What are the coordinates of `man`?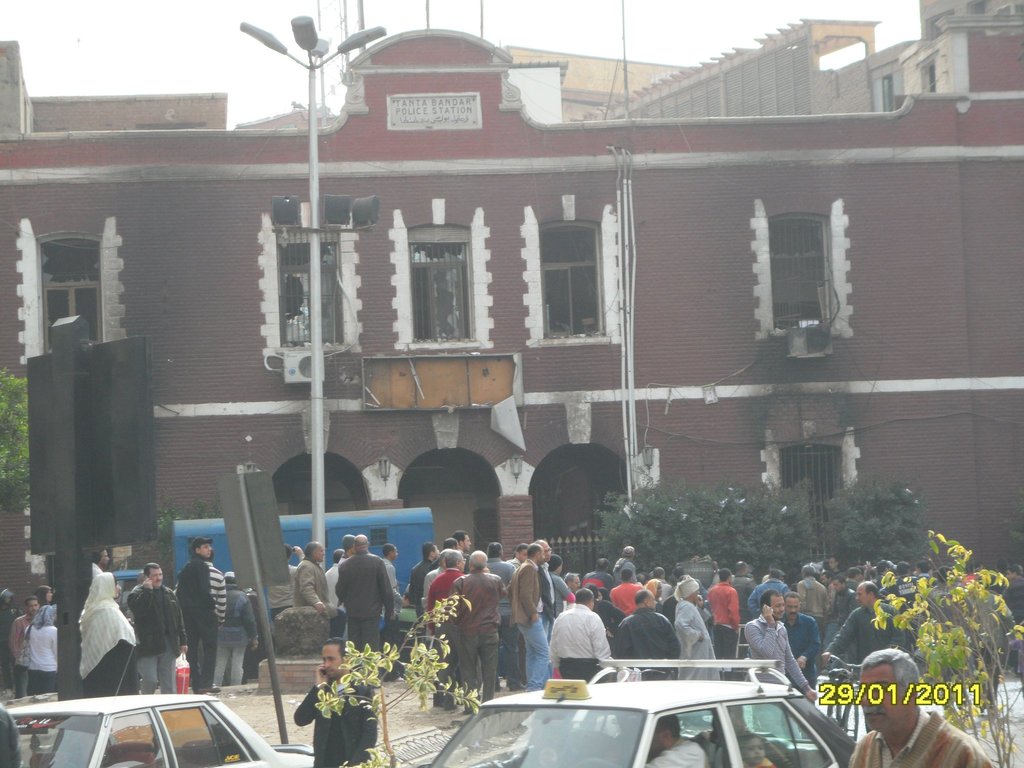
<region>742, 584, 816, 694</region>.
